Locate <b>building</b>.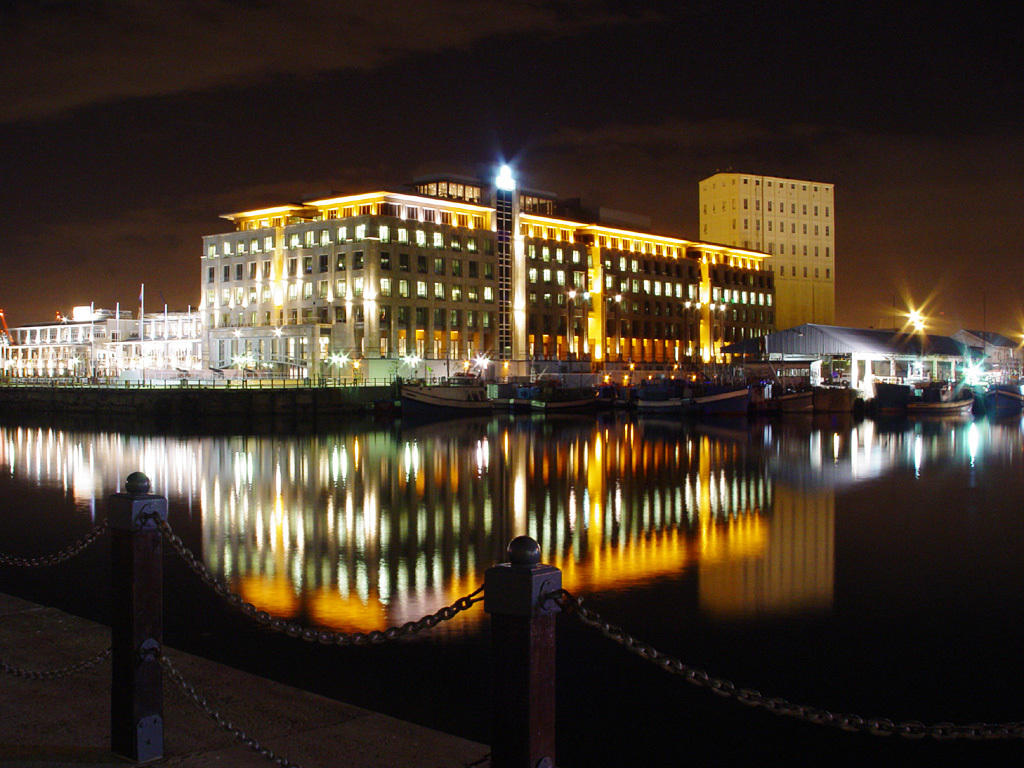
Bounding box: left=695, top=162, right=847, bottom=330.
